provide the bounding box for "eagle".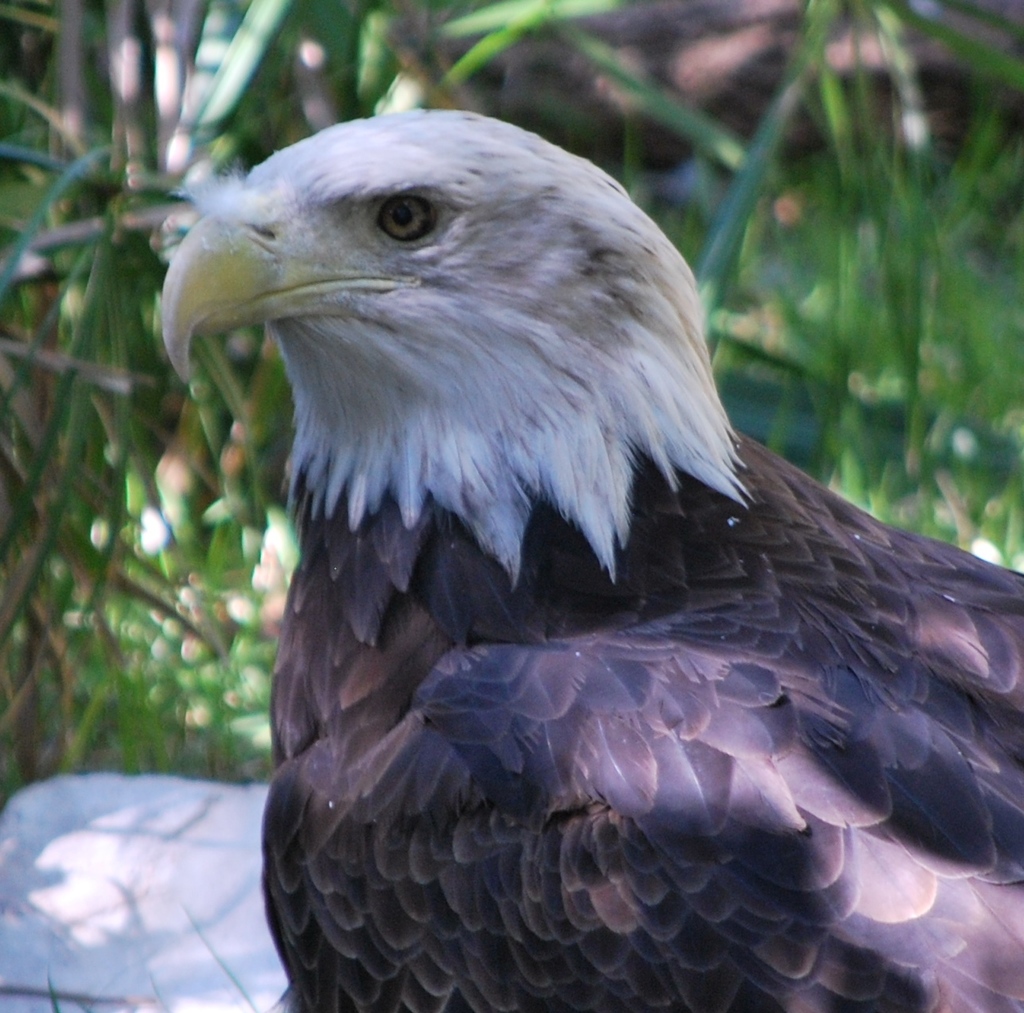
161:103:1023:1012.
